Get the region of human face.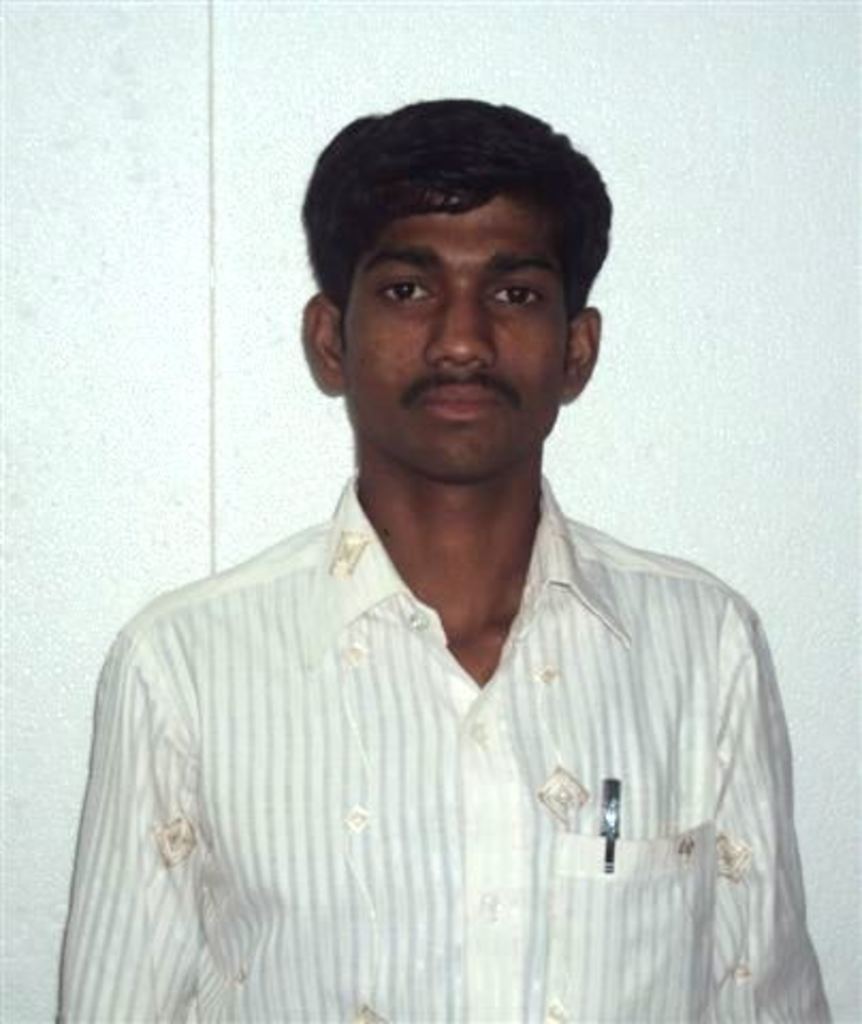
[x1=344, y1=194, x2=568, y2=478].
